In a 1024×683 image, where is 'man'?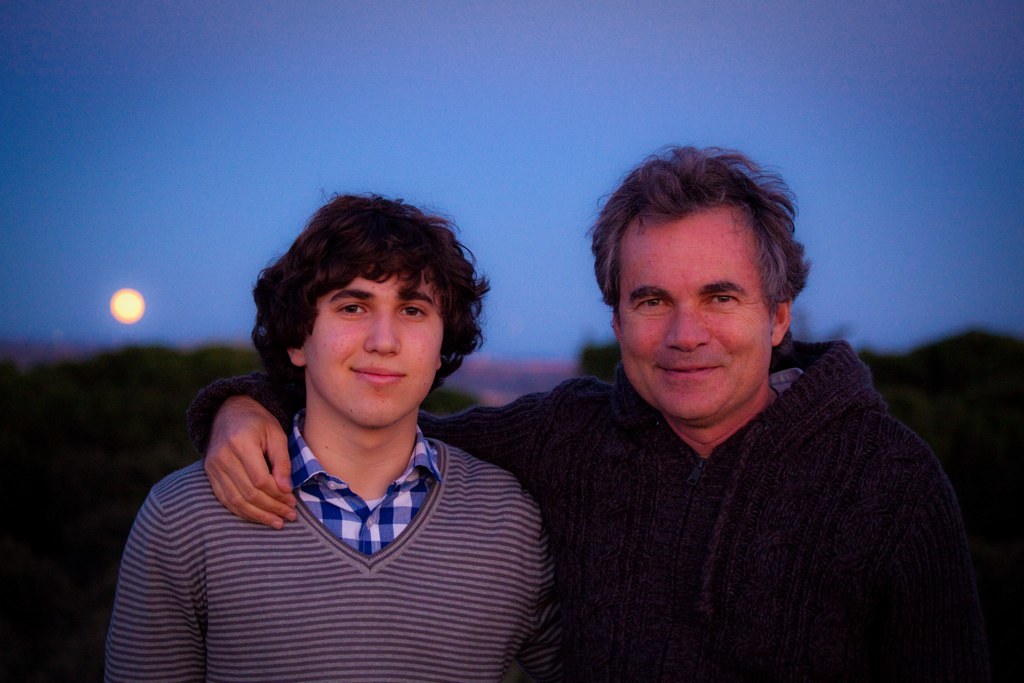
<region>189, 138, 987, 682</region>.
